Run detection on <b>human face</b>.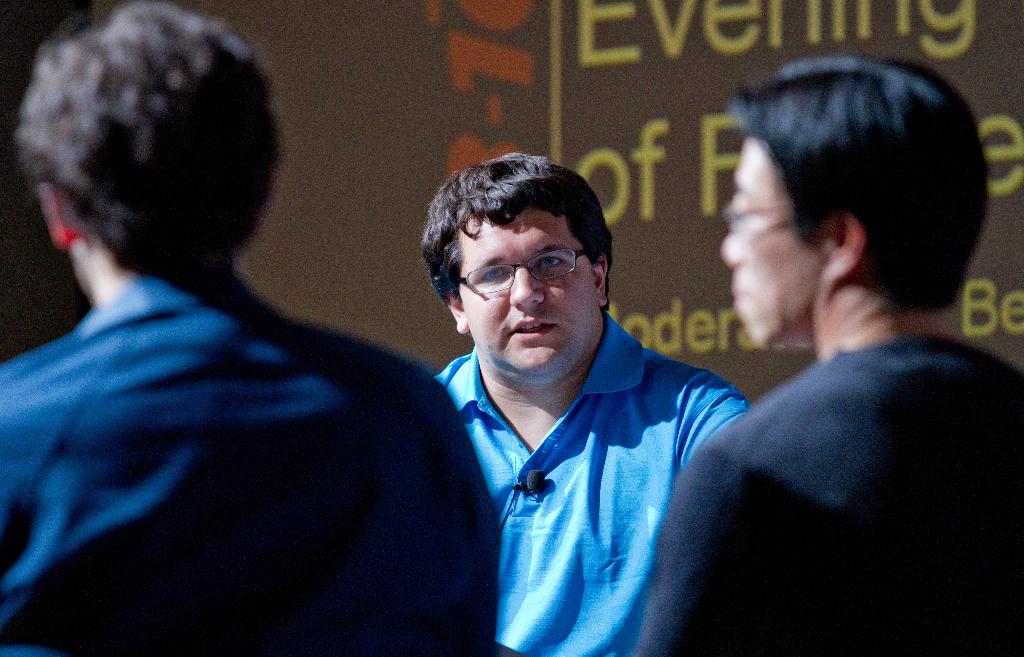
Result: rect(723, 130, 831, 349).
